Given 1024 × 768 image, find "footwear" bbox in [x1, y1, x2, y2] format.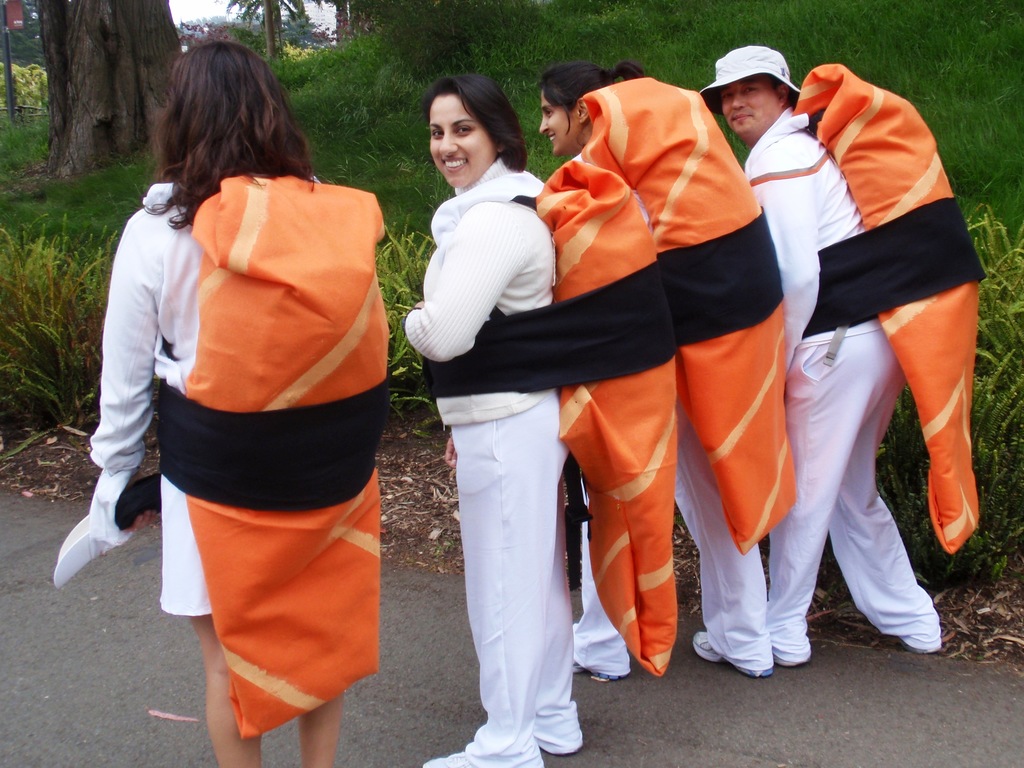
[412, 744, 489, 767].
